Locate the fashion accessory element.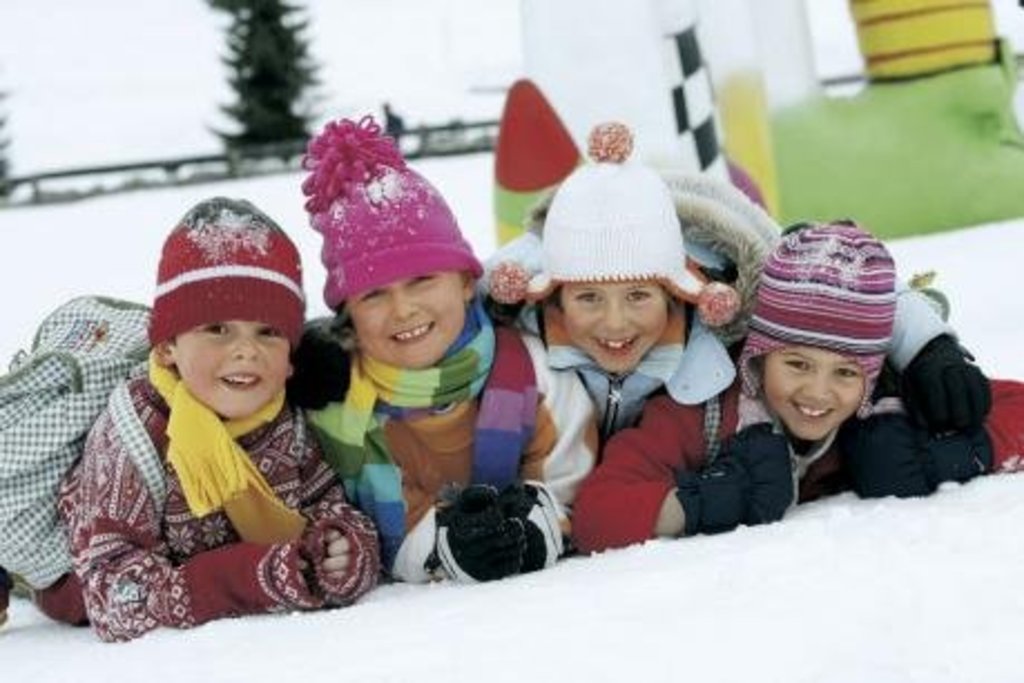
Element bbox: crop(299, 112, 482, 304).
